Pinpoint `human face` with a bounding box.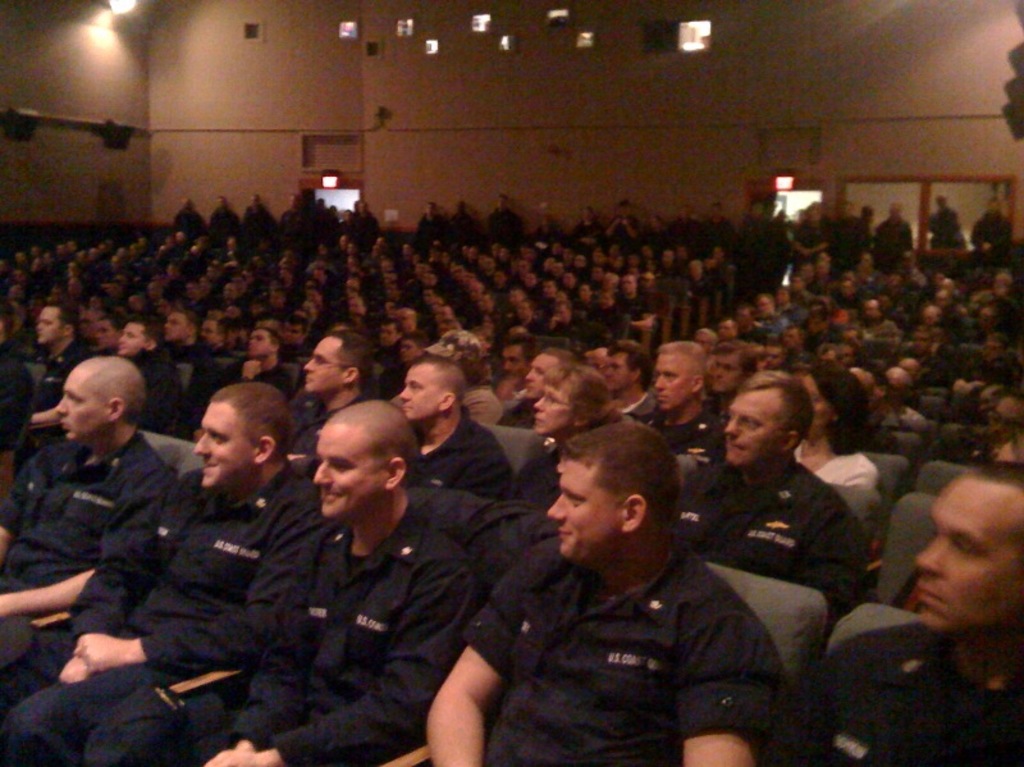
[54,366,101,440].
